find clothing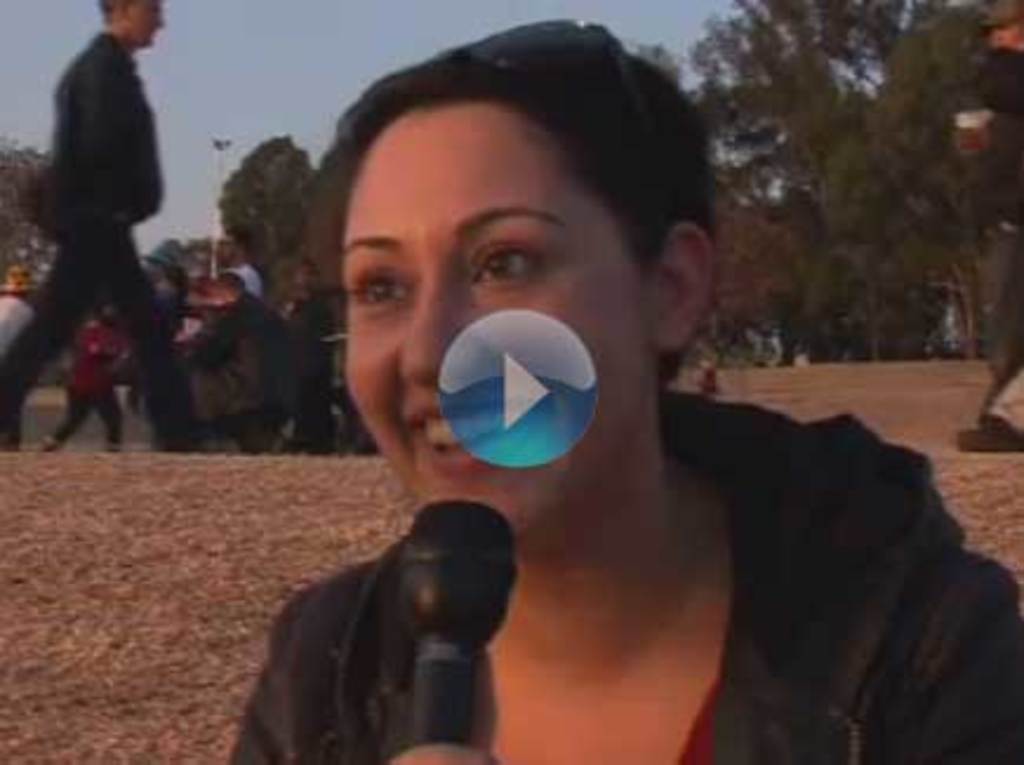
[x1=233, y1=261, x2=266, y2=294]
